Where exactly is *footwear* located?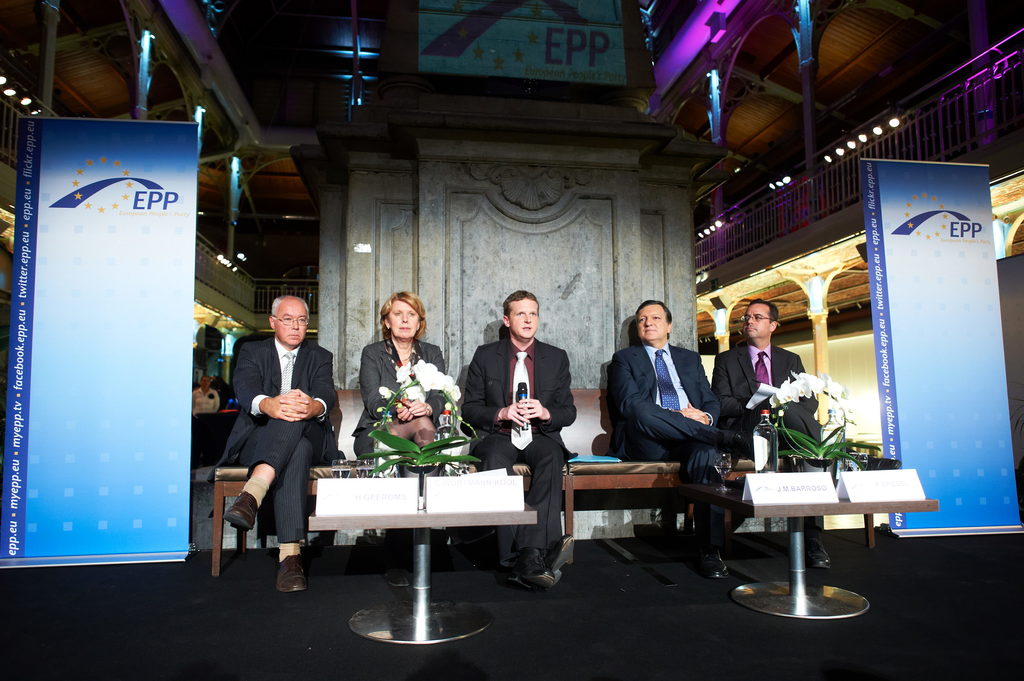
Its bounding box is locate(222, 491, 260, 533).
